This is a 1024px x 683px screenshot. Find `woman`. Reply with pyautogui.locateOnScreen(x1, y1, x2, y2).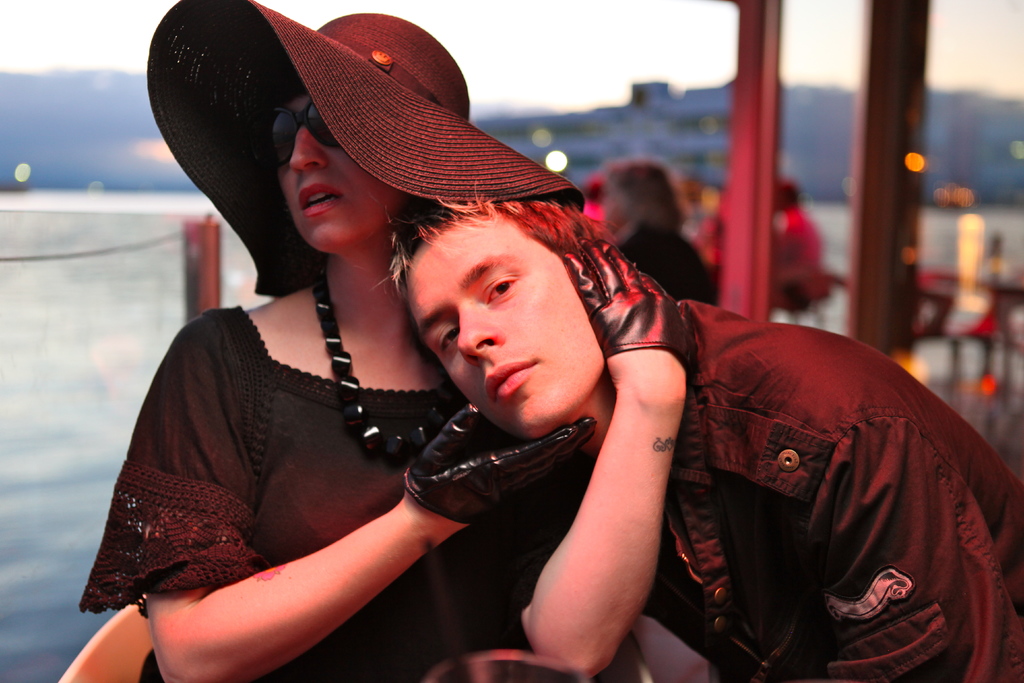
pyautogui.locateOnScreen(75, 0, 698, 682).
